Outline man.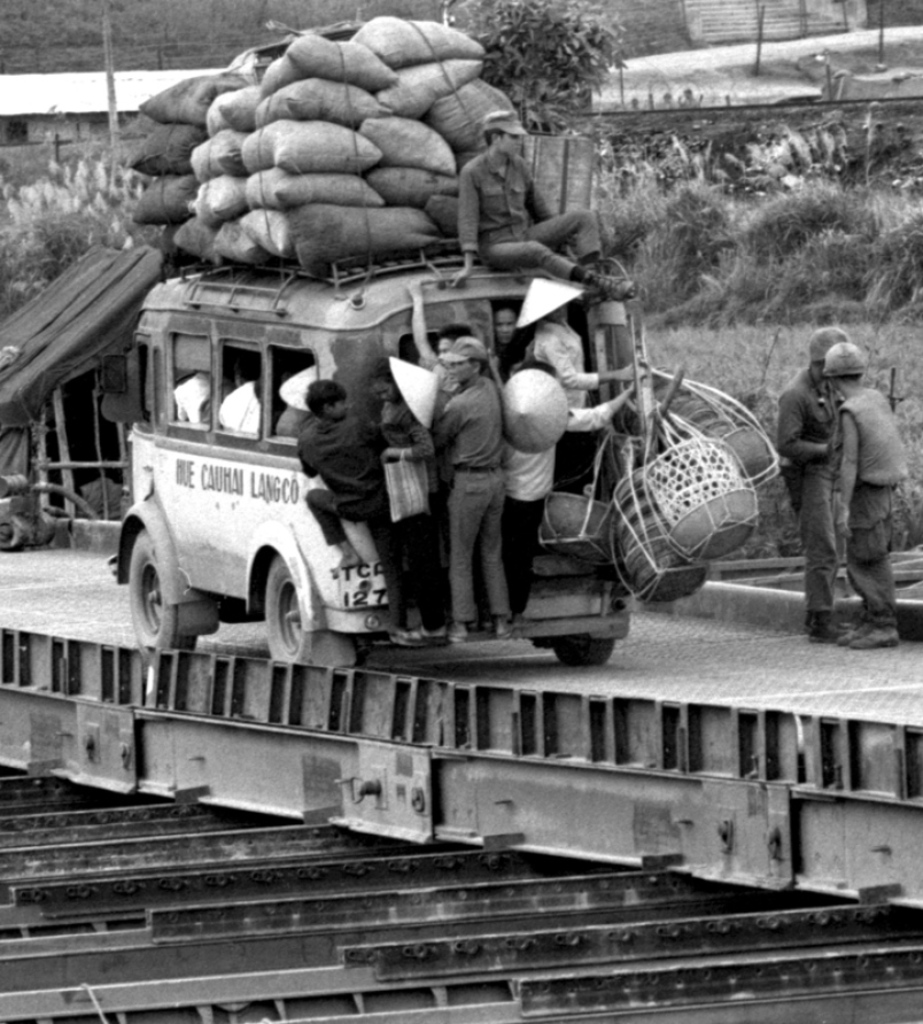
Outline: <bbox>832, 339, 903, 644</bbox>.
